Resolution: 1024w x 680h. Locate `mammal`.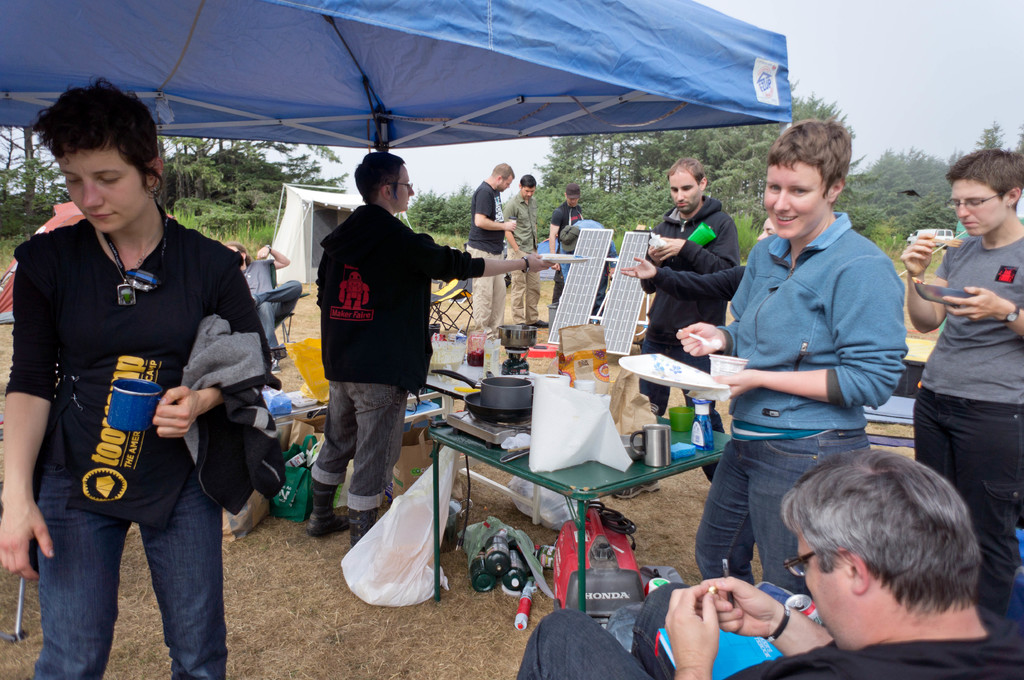
pyautogui.locateOnScreen(223, 241, 305, 367).
